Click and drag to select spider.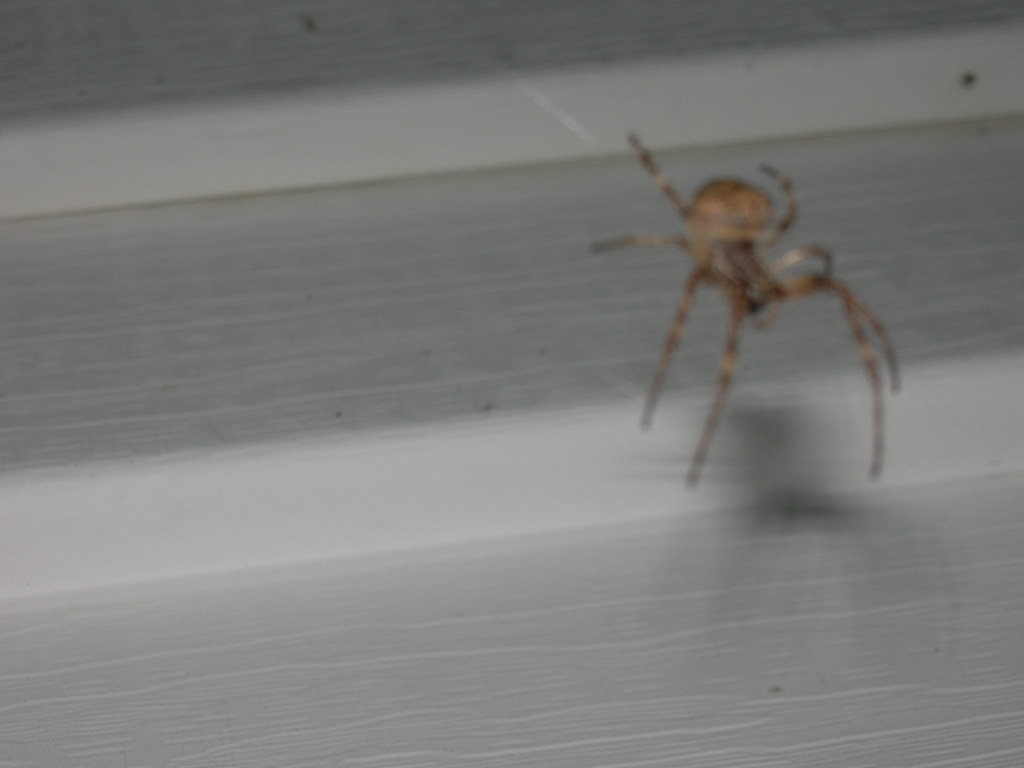
Selection: x1=584 y1=129 x2=900 y2=493.
